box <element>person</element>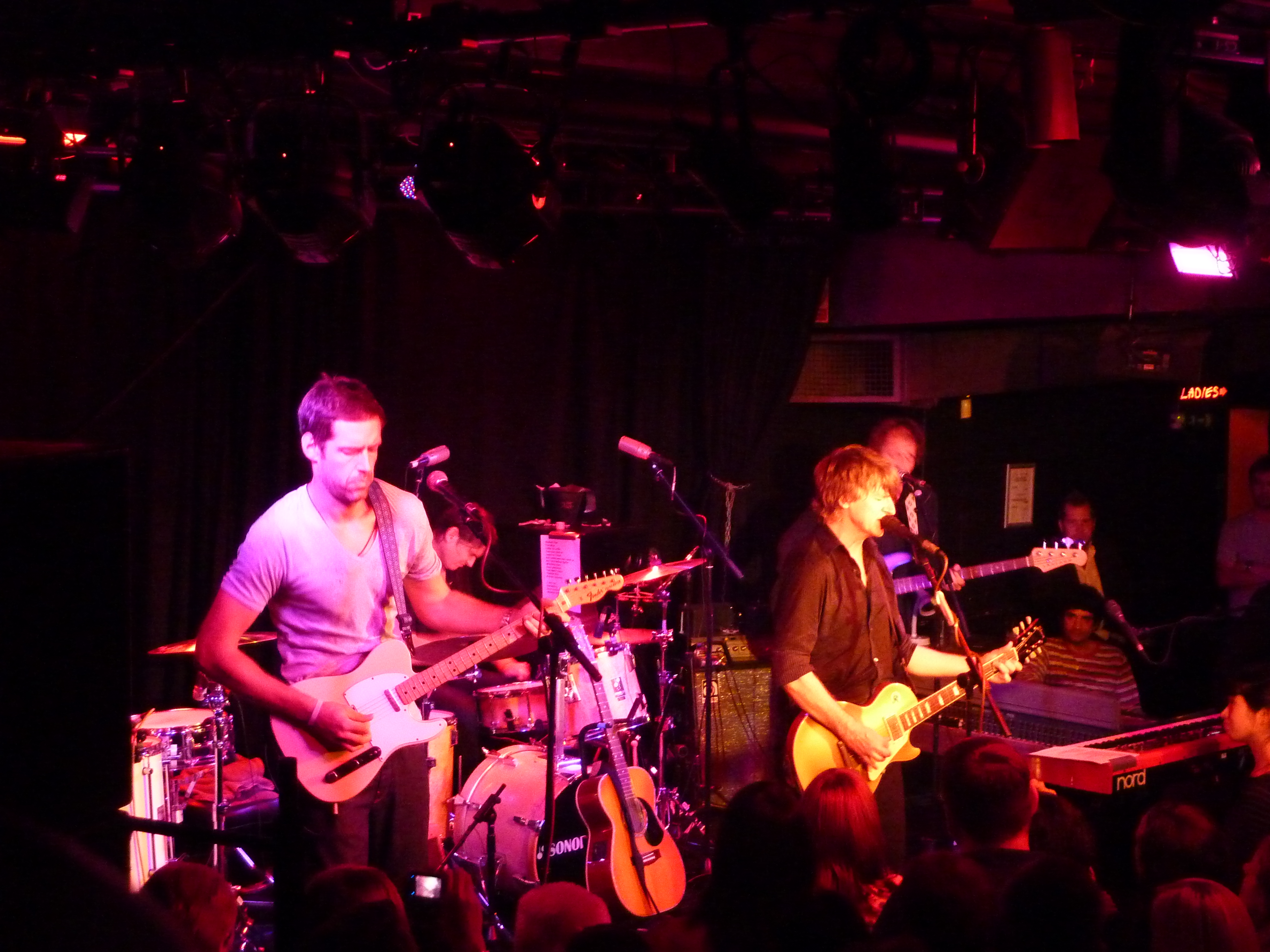
bbox=(270, 154, 357, 304)
